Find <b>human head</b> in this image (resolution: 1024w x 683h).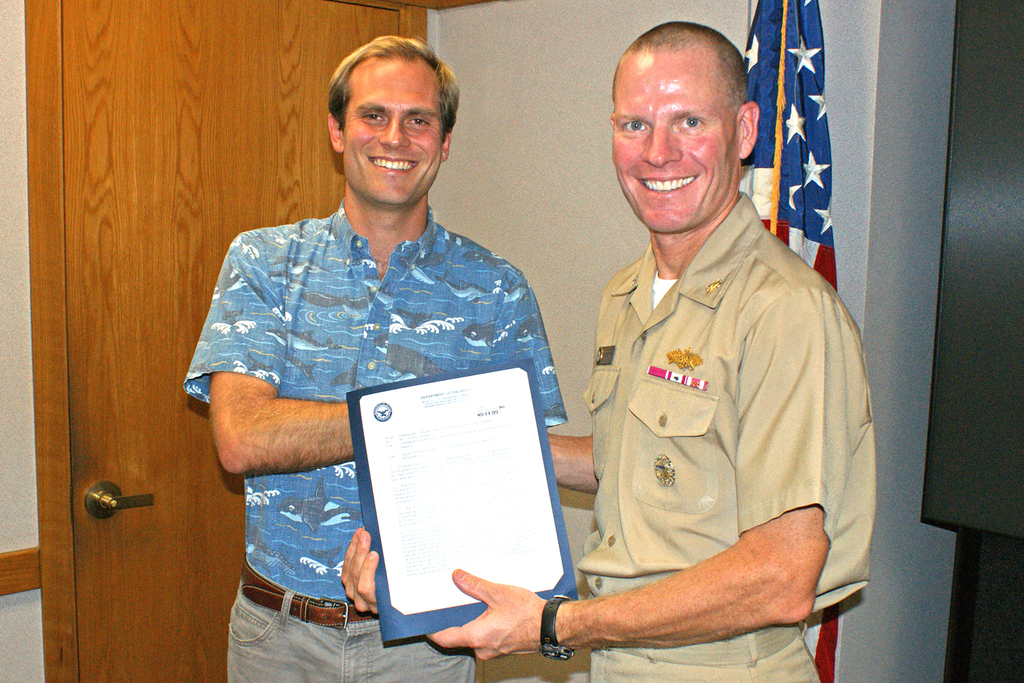
607, 21, 762, 234.
